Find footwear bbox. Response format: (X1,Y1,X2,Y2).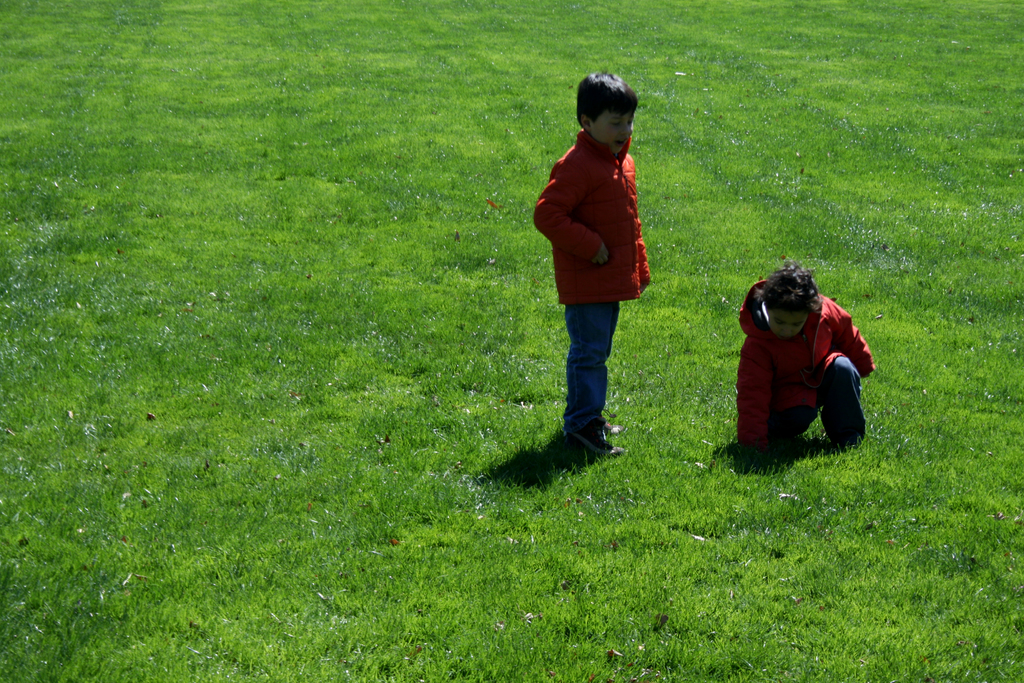
(575,434,624,462).
